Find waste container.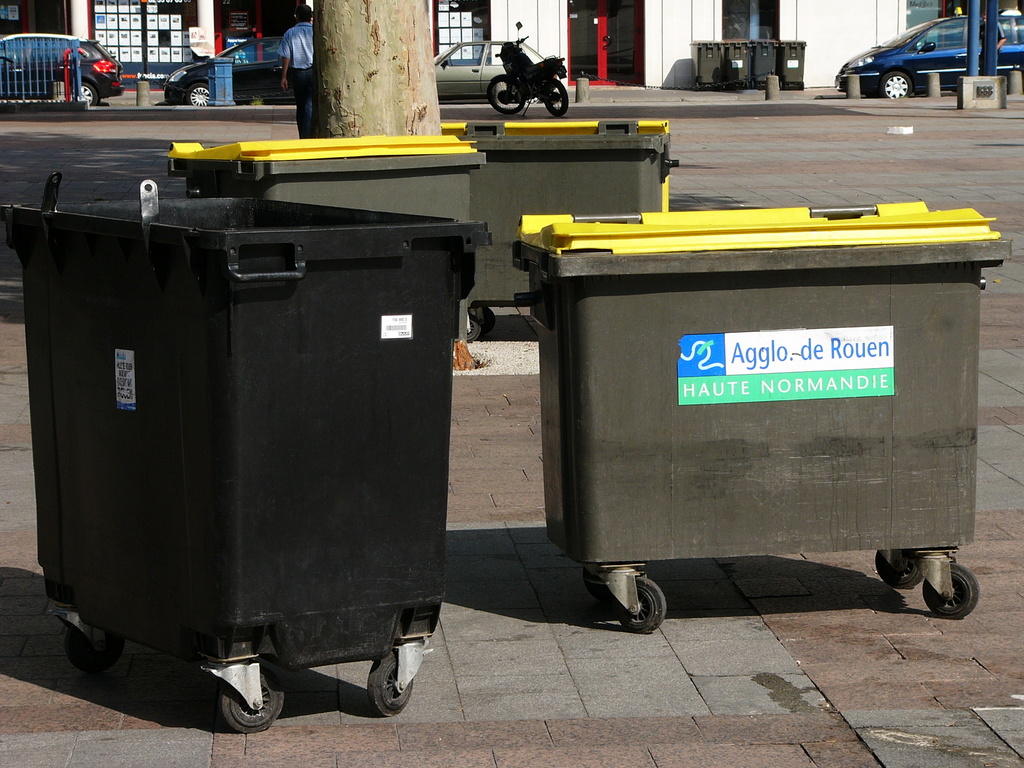
box=[780, 40, 813, 91].
